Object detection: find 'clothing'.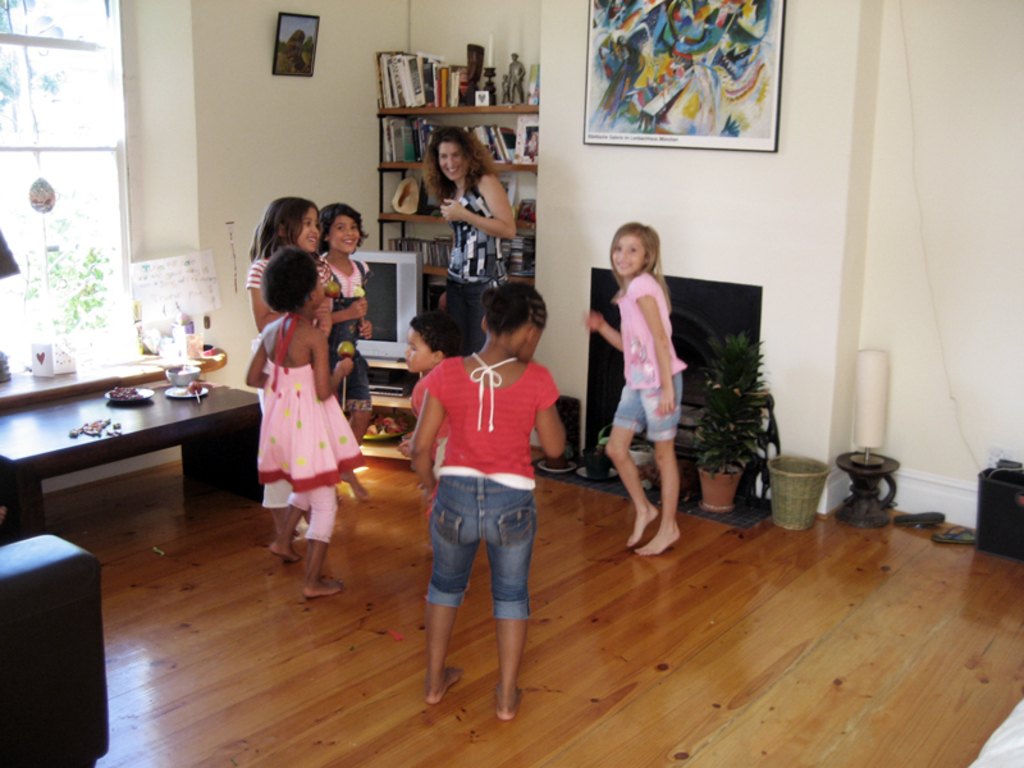
l=251, t=307, r=365, b=541.
